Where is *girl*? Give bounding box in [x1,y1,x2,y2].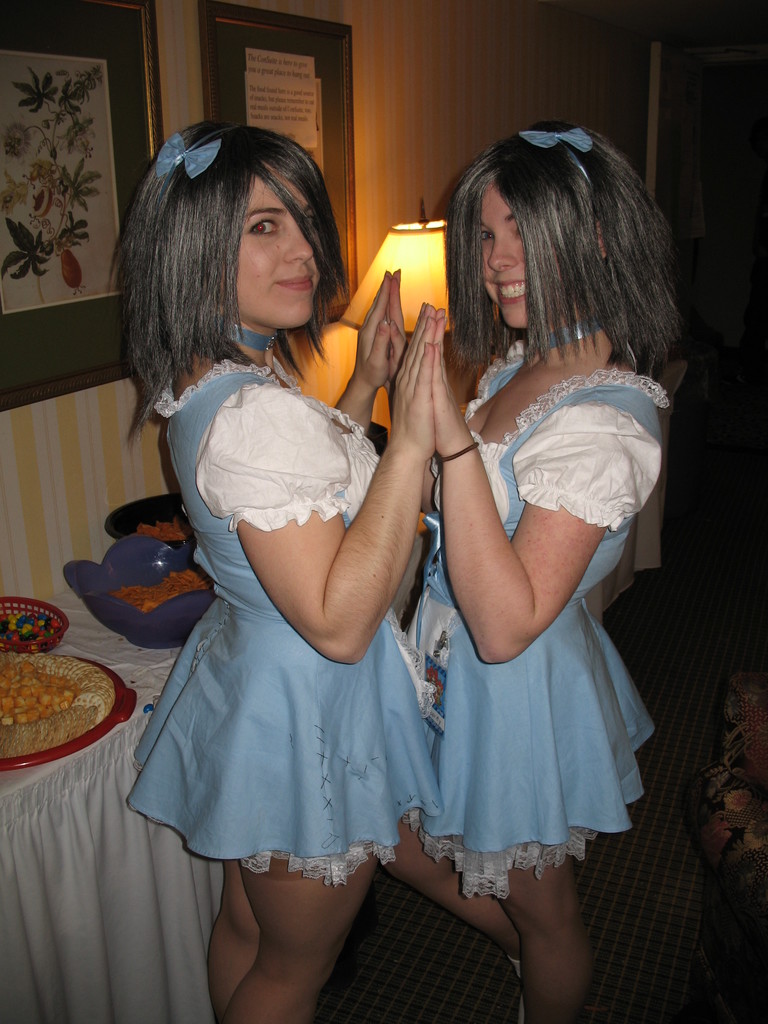
[102,113,453,1023].
